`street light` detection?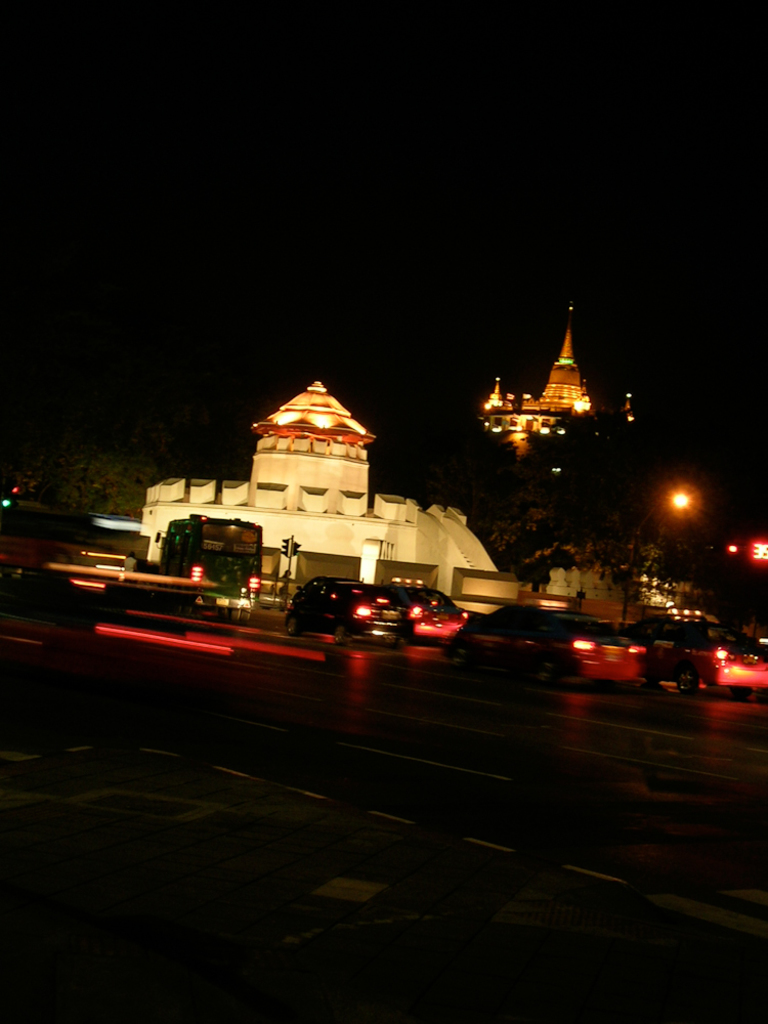
select_region(674, 484, 699, 515)
